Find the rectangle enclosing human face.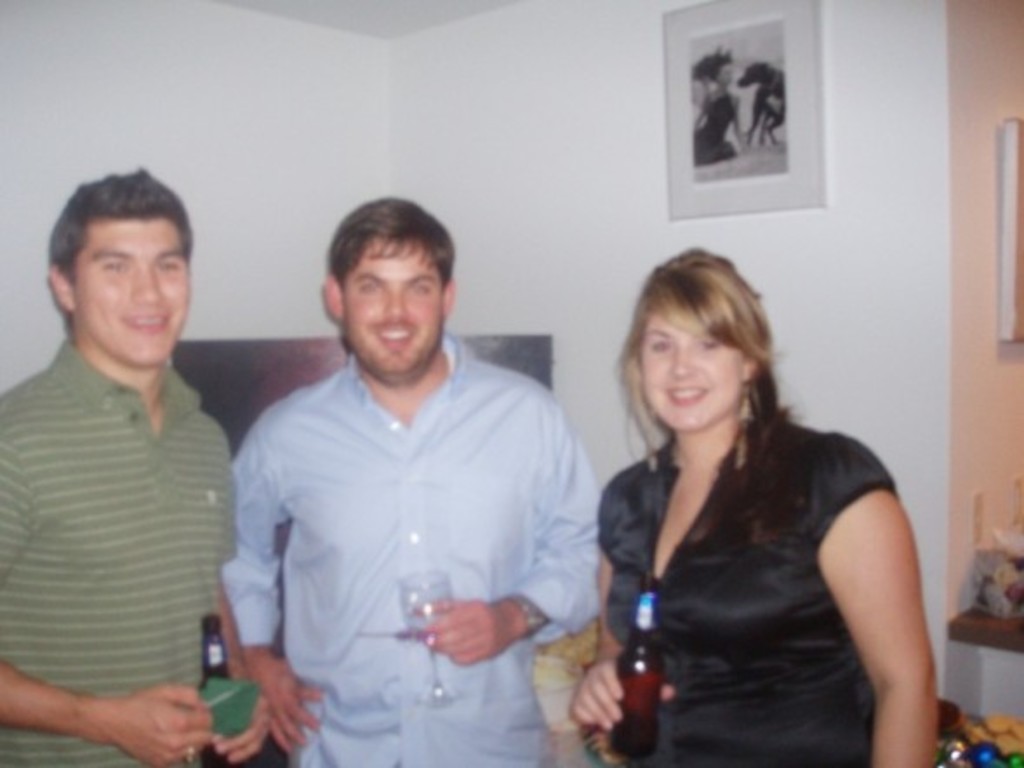
{"x1": 643, "y1": 306, "x2": 744, "y2": 429}.
